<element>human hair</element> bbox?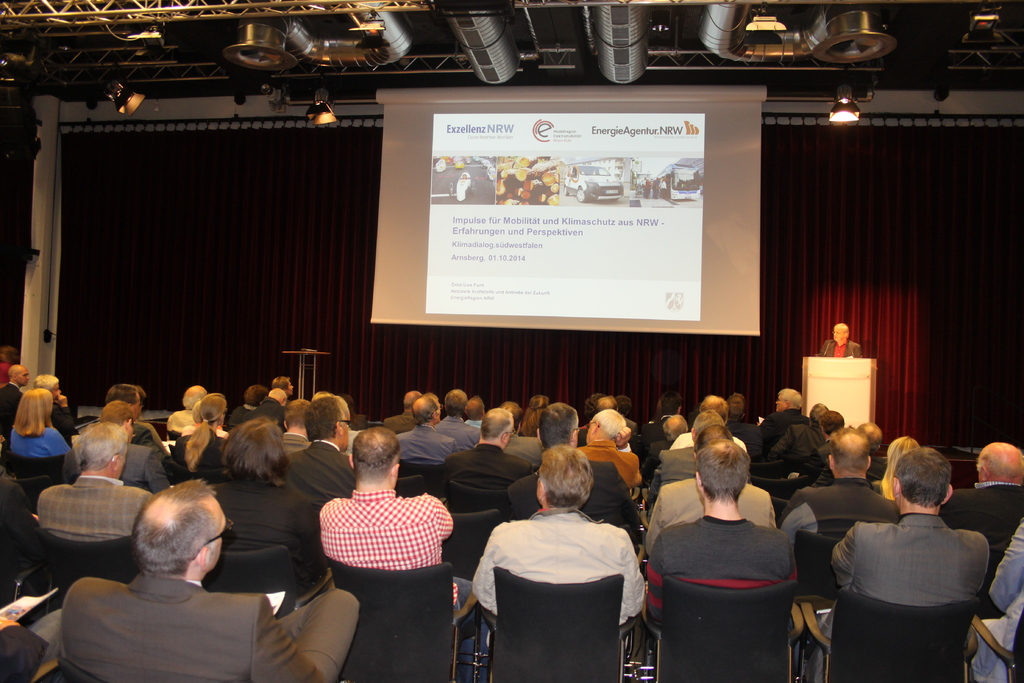
select_region(828, 424, 873, 486)
